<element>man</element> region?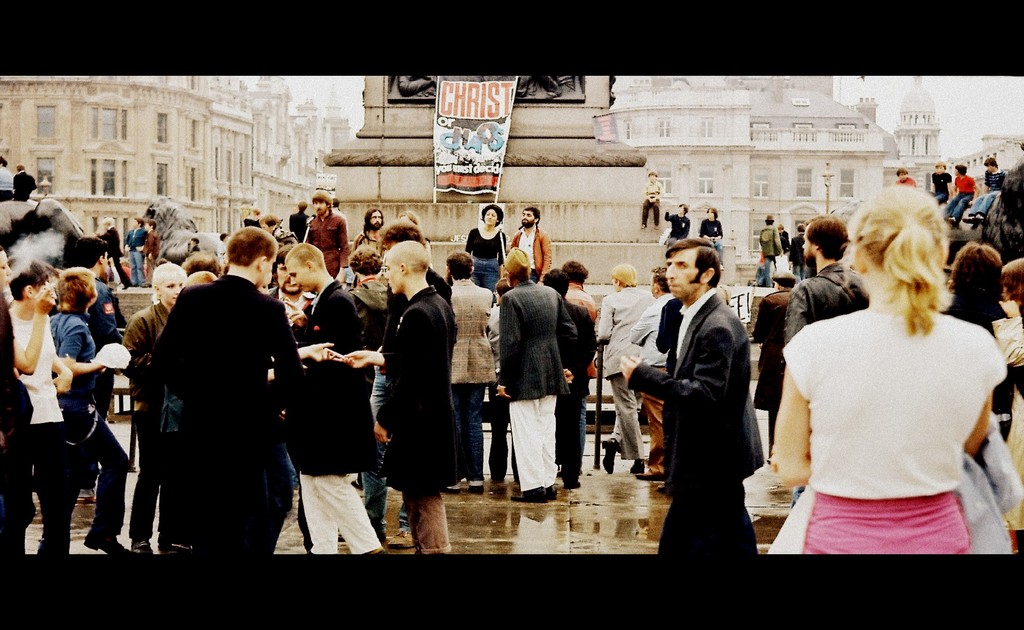
[666, 200, 692, 245]
